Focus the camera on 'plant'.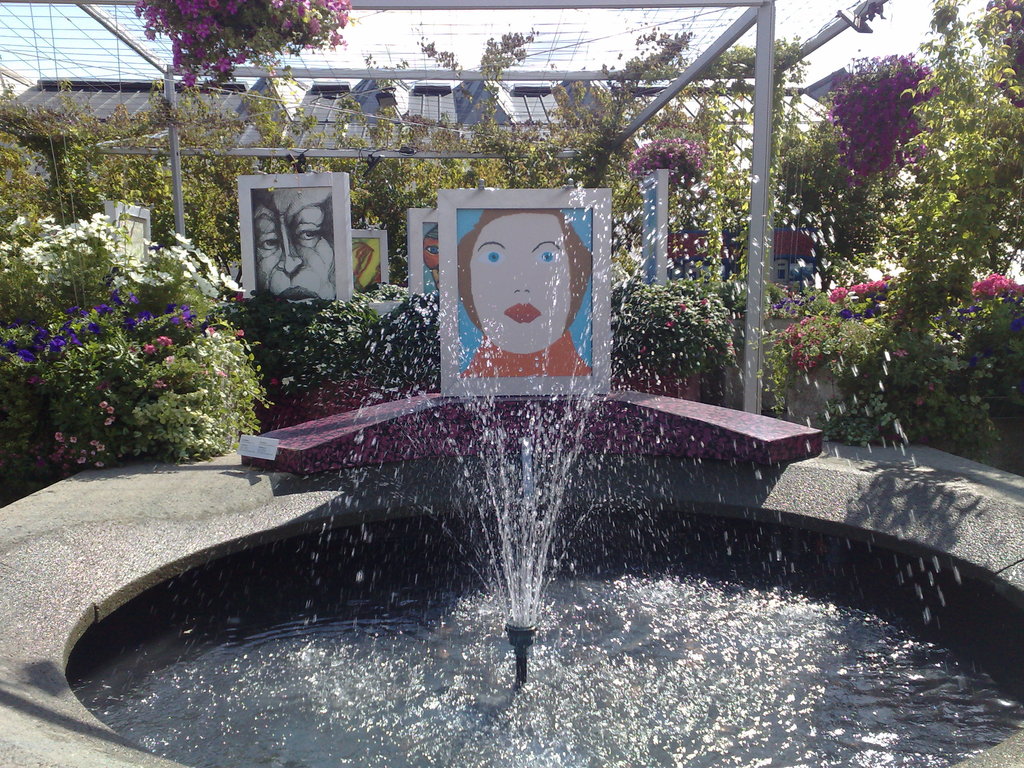
Focus region: detection(621, 129, 726, 196).
